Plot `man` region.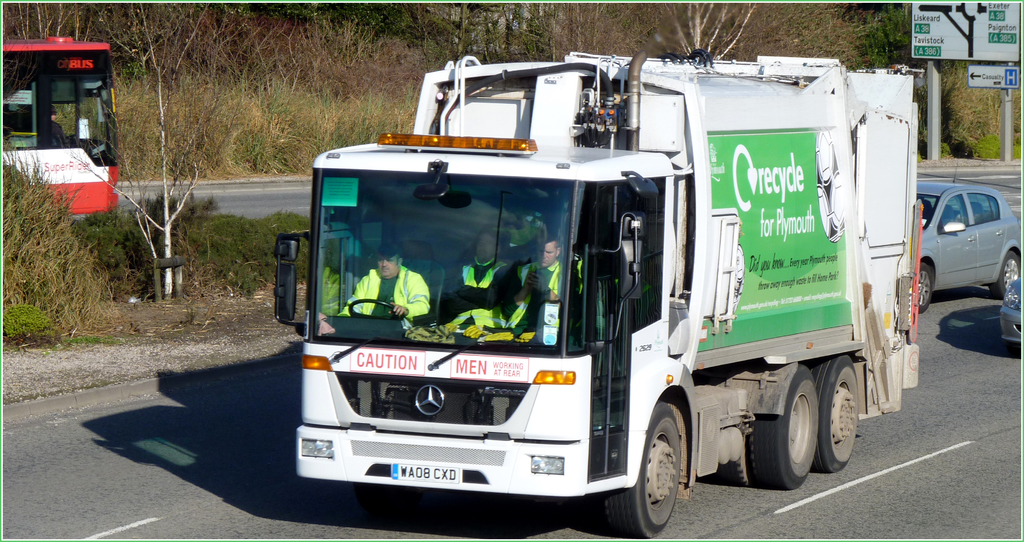
Plotted at detection(433, 228, 520, 340).
